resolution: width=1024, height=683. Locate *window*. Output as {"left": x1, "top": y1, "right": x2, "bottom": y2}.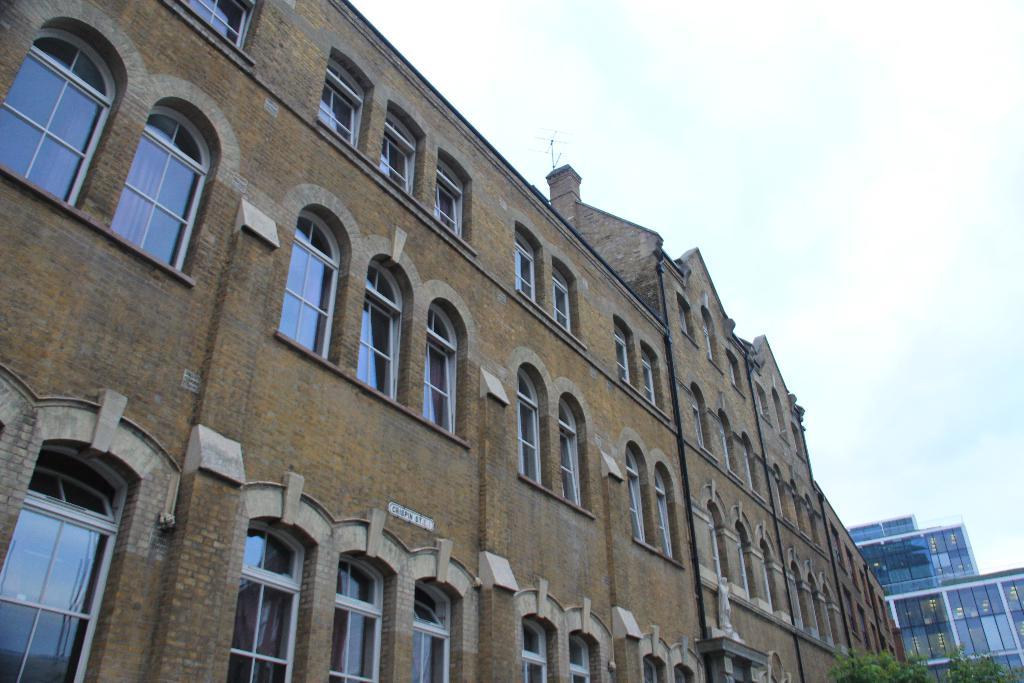
{"left": 724, "top": 354, "right": 742, "bottom": 406}.
